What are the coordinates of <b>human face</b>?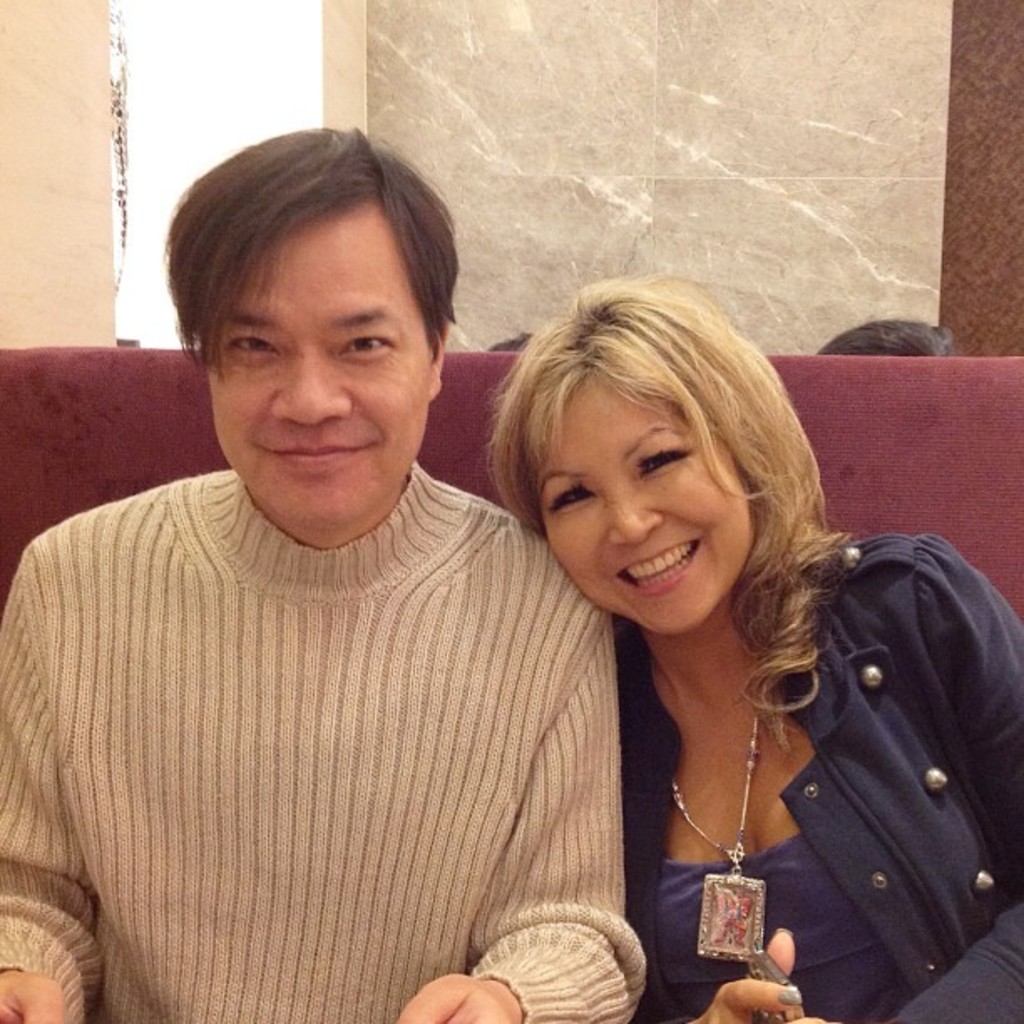
detection(206, 197, 430, 527).
